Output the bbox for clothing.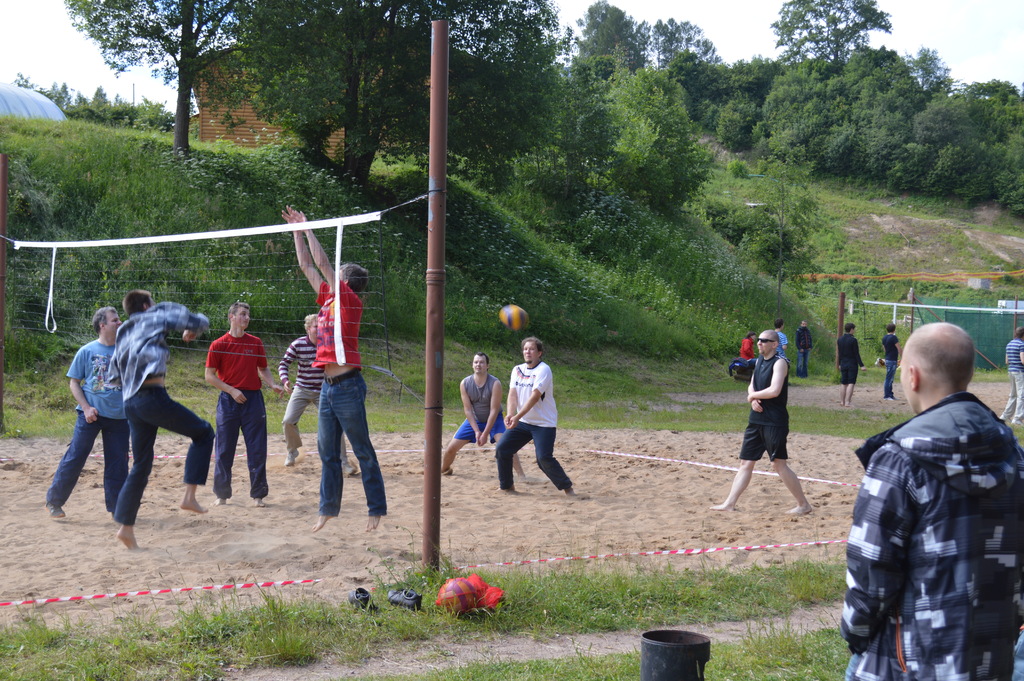
[735,334,751,361].
